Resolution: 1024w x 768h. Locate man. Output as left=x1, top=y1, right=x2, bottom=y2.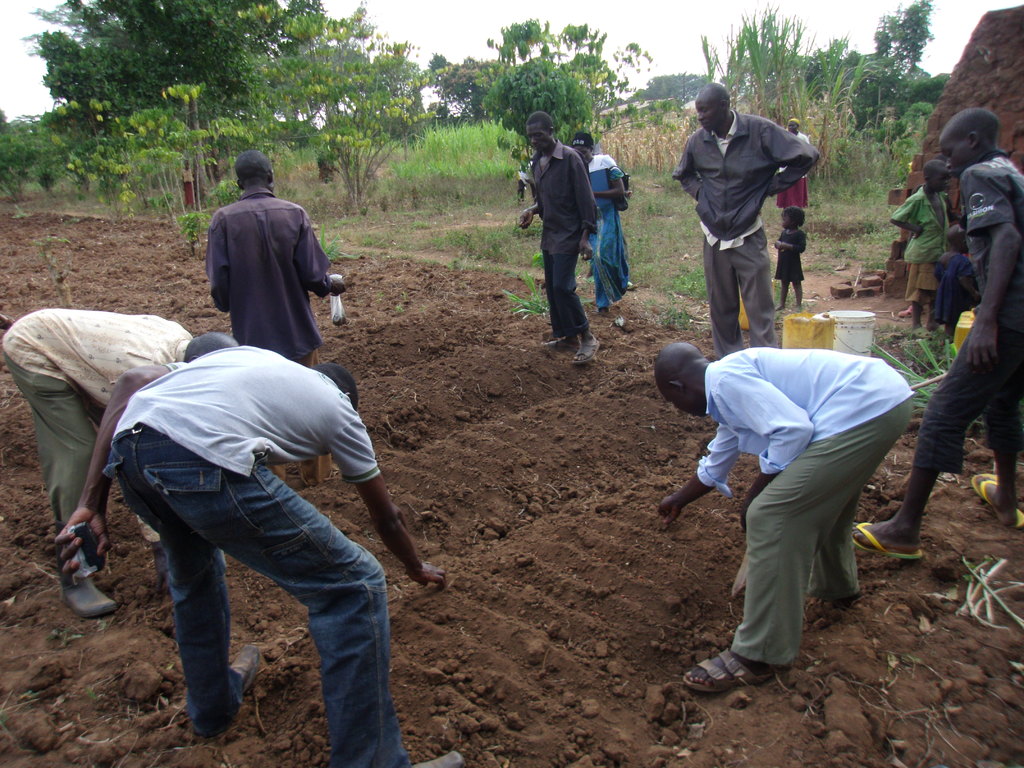
left=653, top=340, right=916, bottom=696.
